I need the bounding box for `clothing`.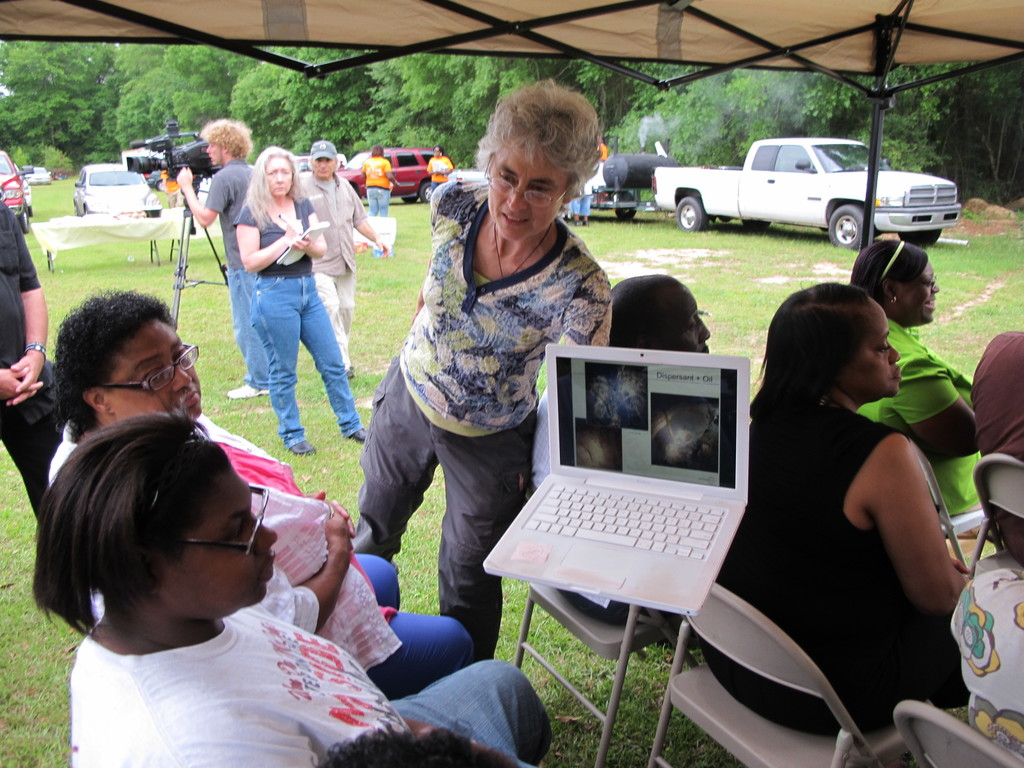
Here it is: pyautogui.locateOnScreen(970, 332, 1023, 560).
